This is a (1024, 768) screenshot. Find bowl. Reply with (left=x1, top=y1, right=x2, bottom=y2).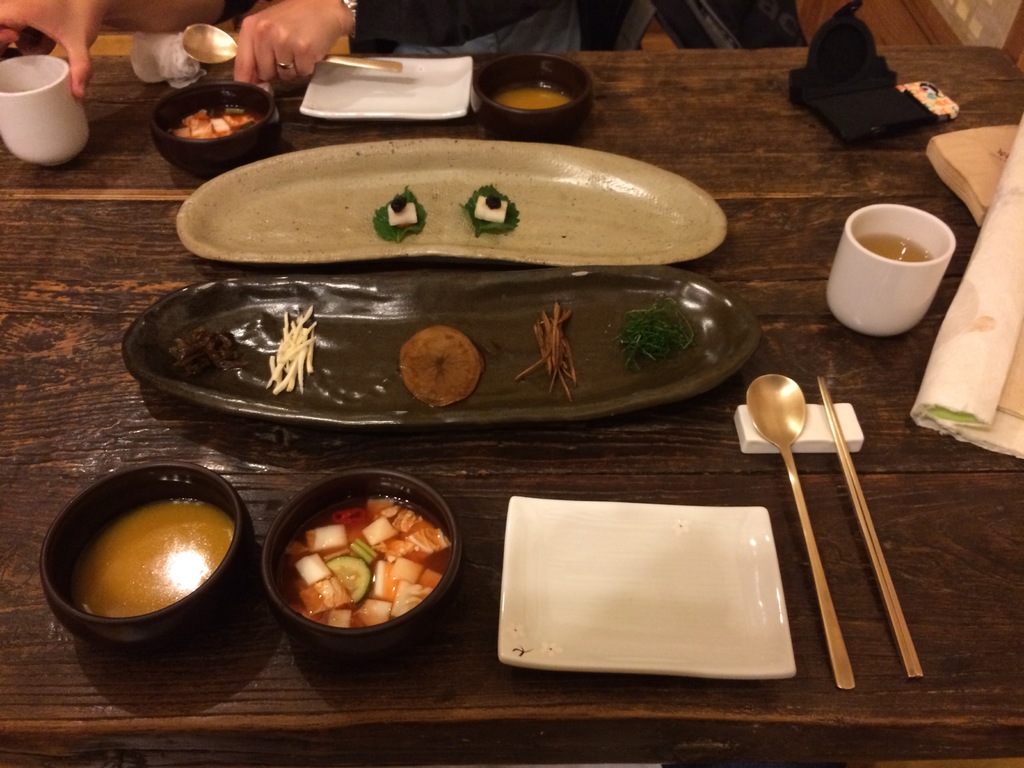
(left=472, top=51, right=589, bottom=143).
